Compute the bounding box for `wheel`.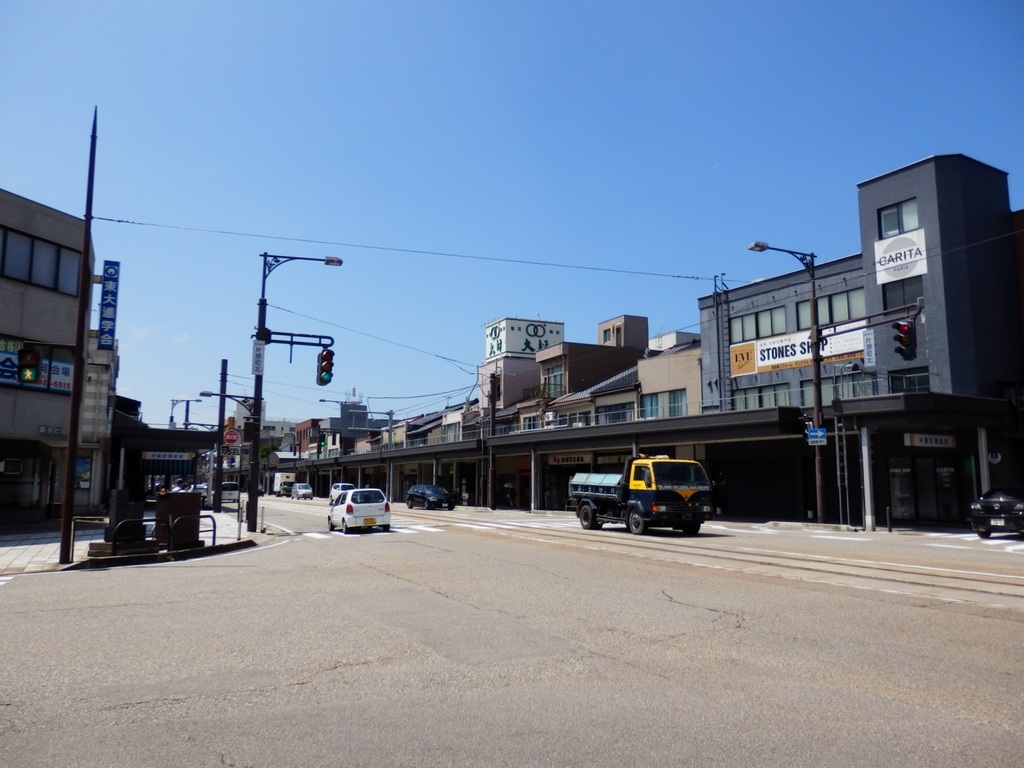
(left=383, top=526, right=390, bottom=532).
